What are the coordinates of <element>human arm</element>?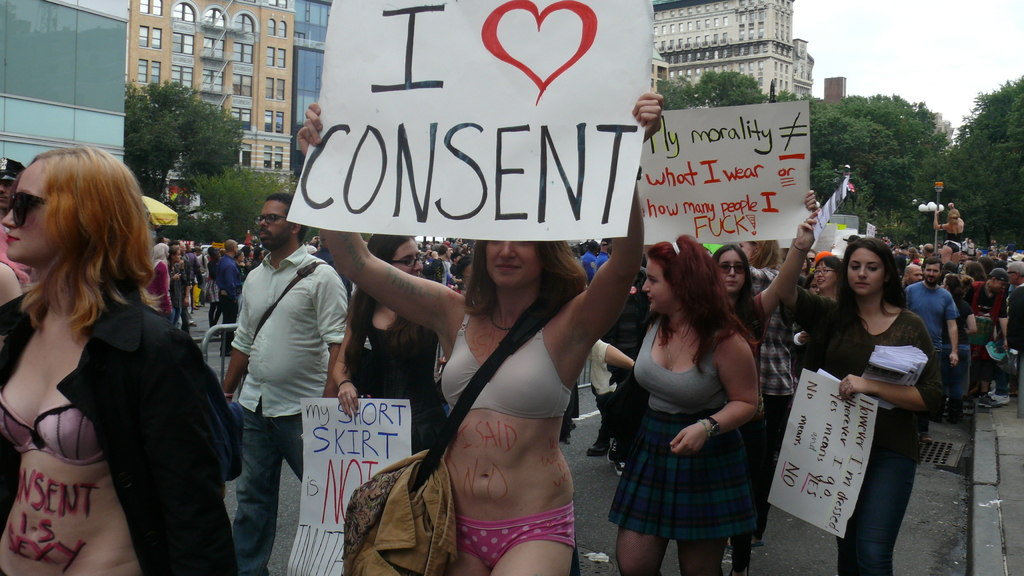
193/251/202/290.
